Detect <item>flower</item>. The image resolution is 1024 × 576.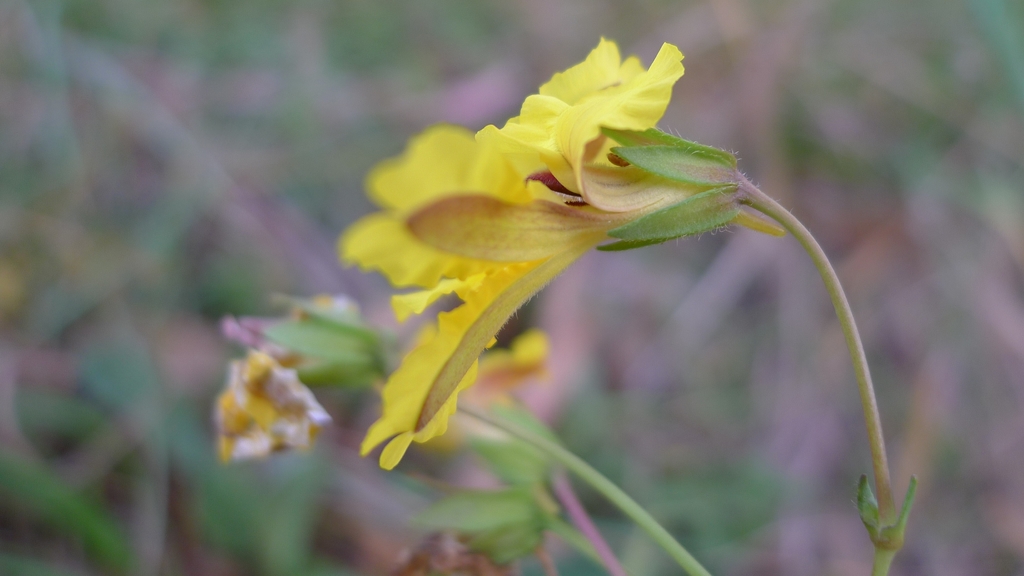
[left=337, top=40, right=738, bottom=470].
